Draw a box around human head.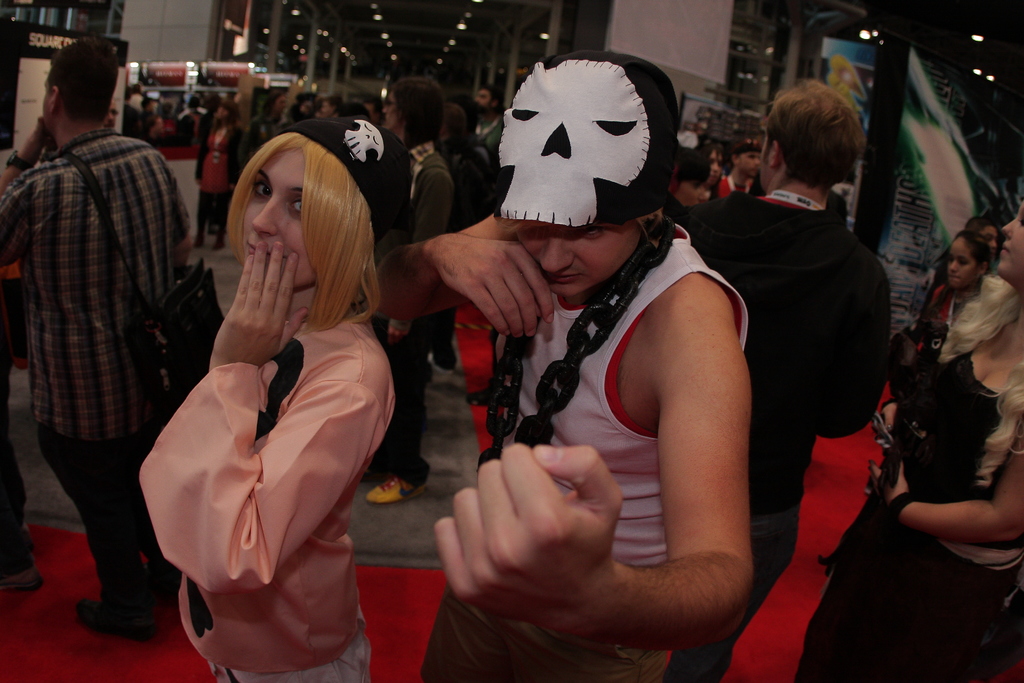
bbox(964, 213, 998, 259).
